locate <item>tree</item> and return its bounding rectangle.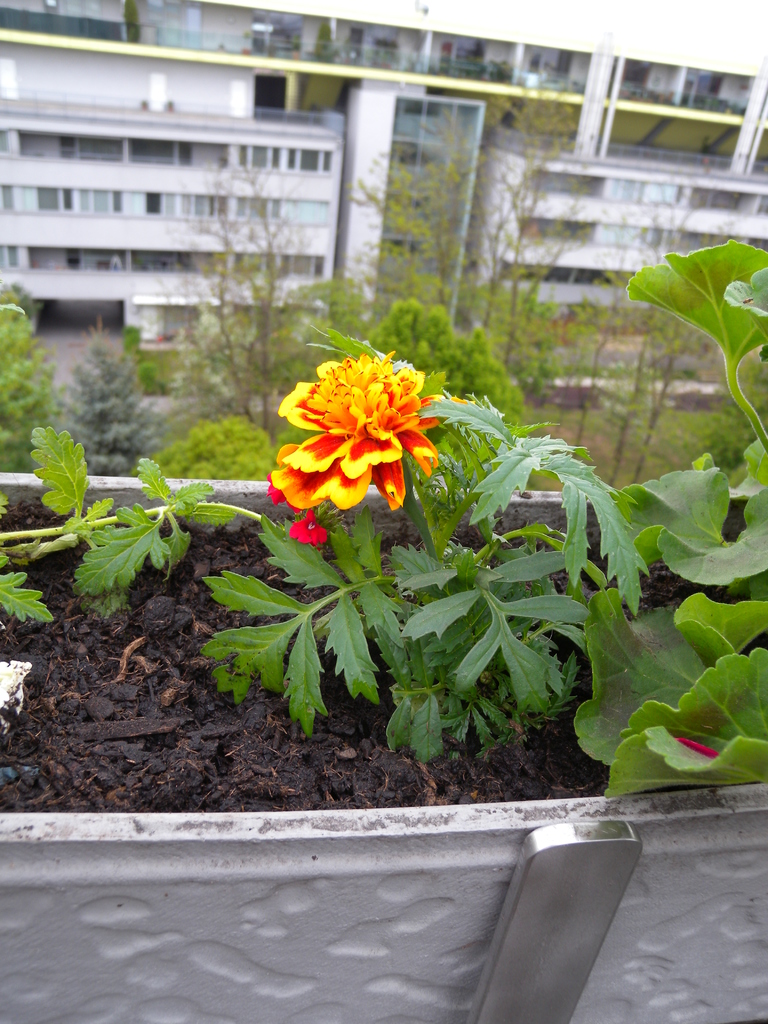
bbox(616, 199, 708, 474).
